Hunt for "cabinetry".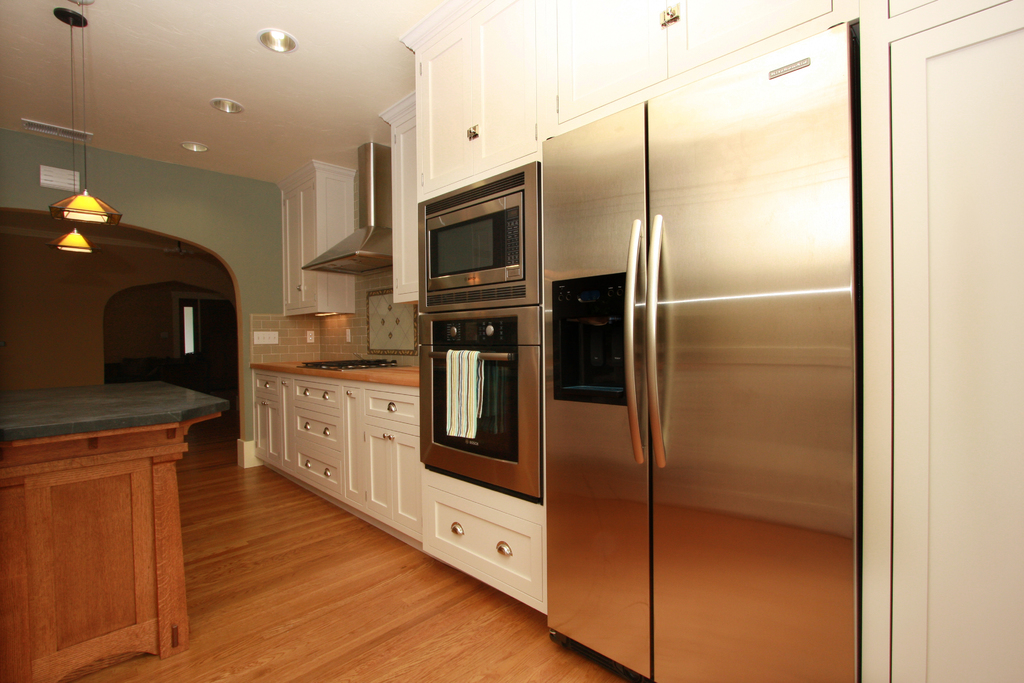
Hunted down at [left=0, top=409, right=216, bottom=682].
